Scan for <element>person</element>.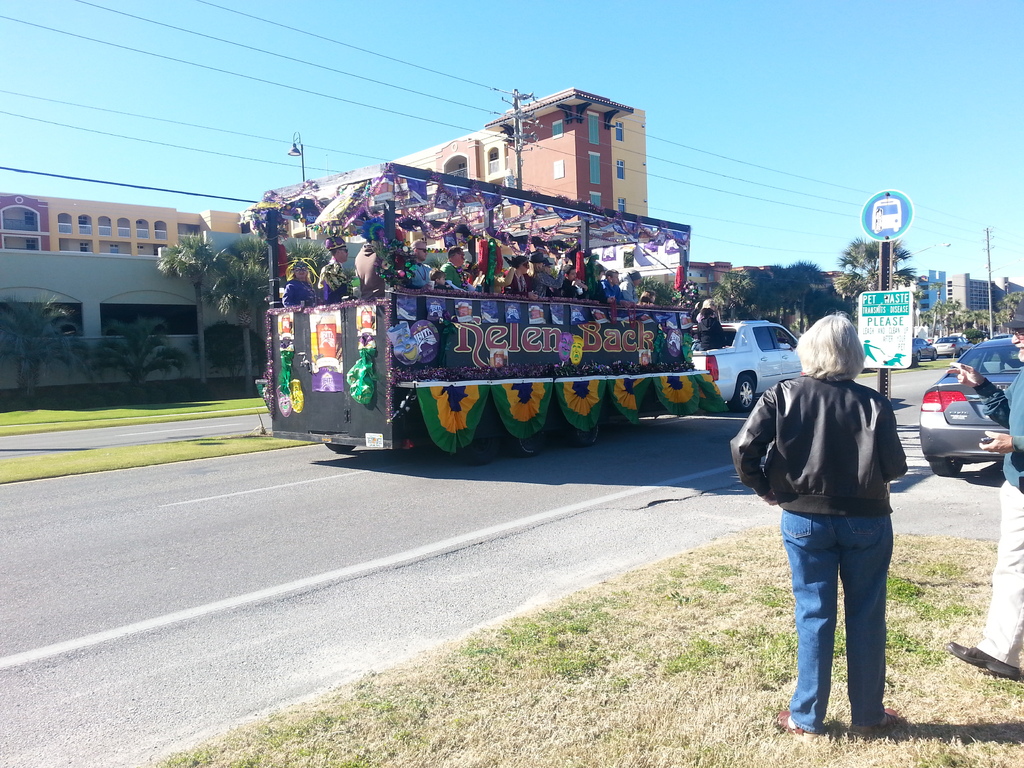
Scan result: box=[278, 256, 319, 309].
